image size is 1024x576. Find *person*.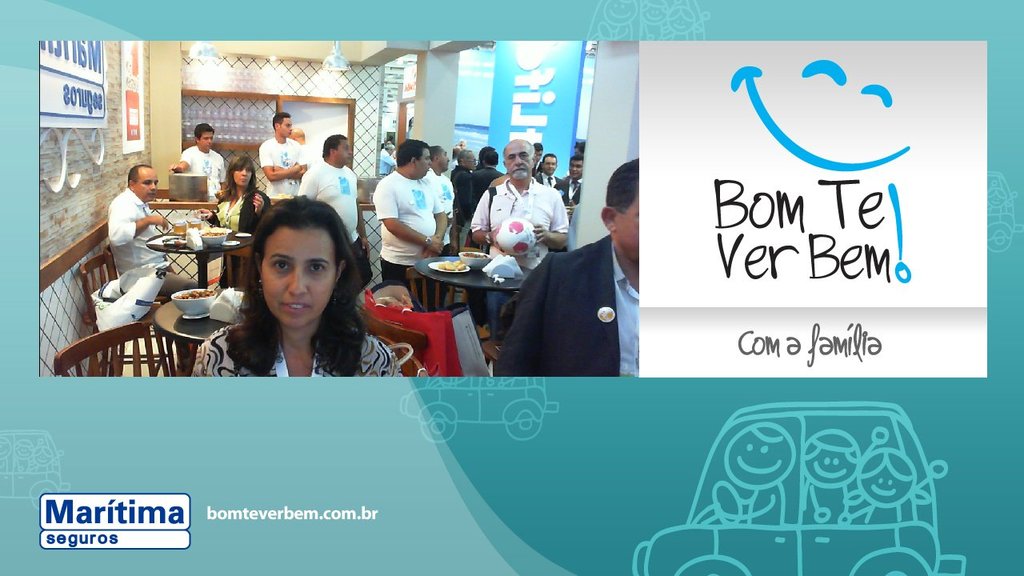
Rect(469, 143, 564, 278).
